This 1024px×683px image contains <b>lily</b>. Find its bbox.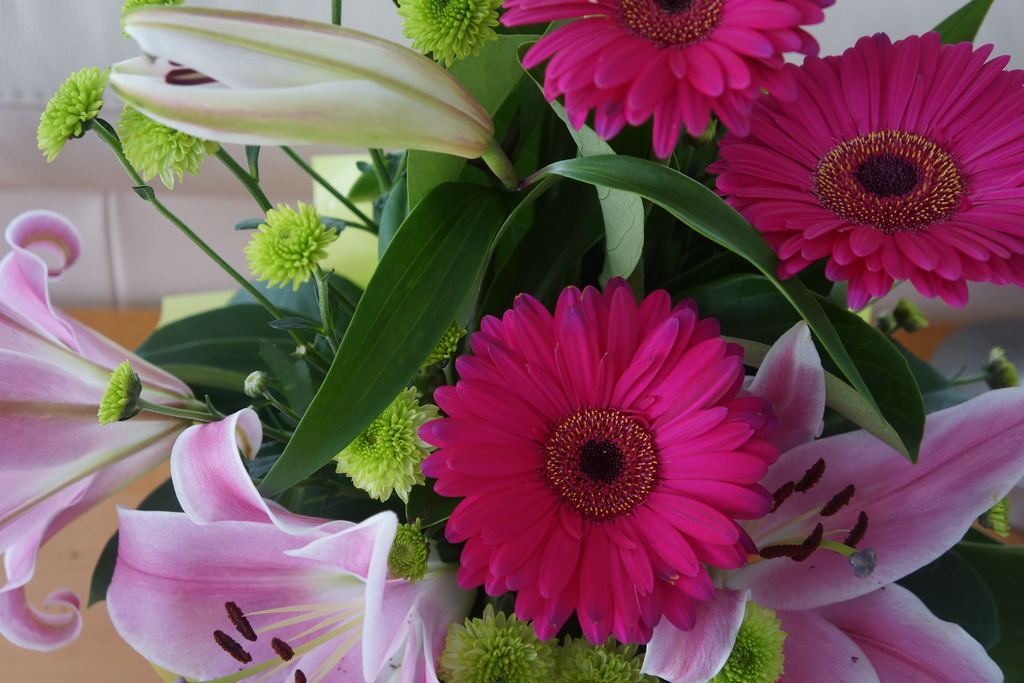
region(0, 208, 196, 653).
